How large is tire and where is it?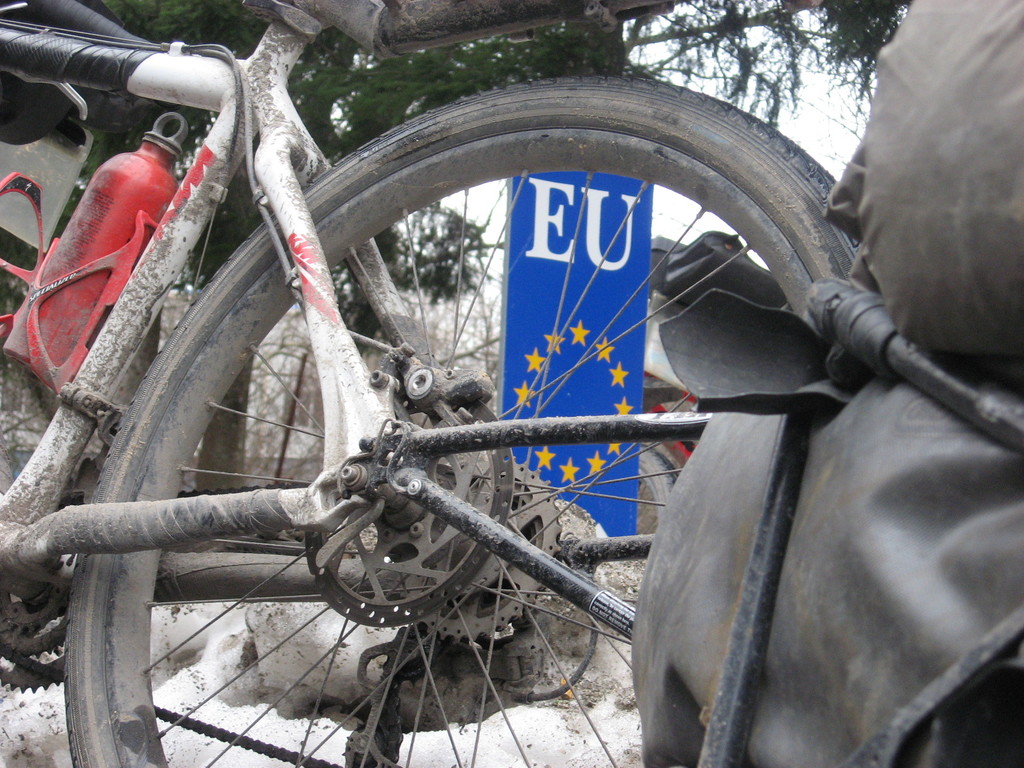
Bounding box: x1=627, y1=452, x2=689, y2=549.
